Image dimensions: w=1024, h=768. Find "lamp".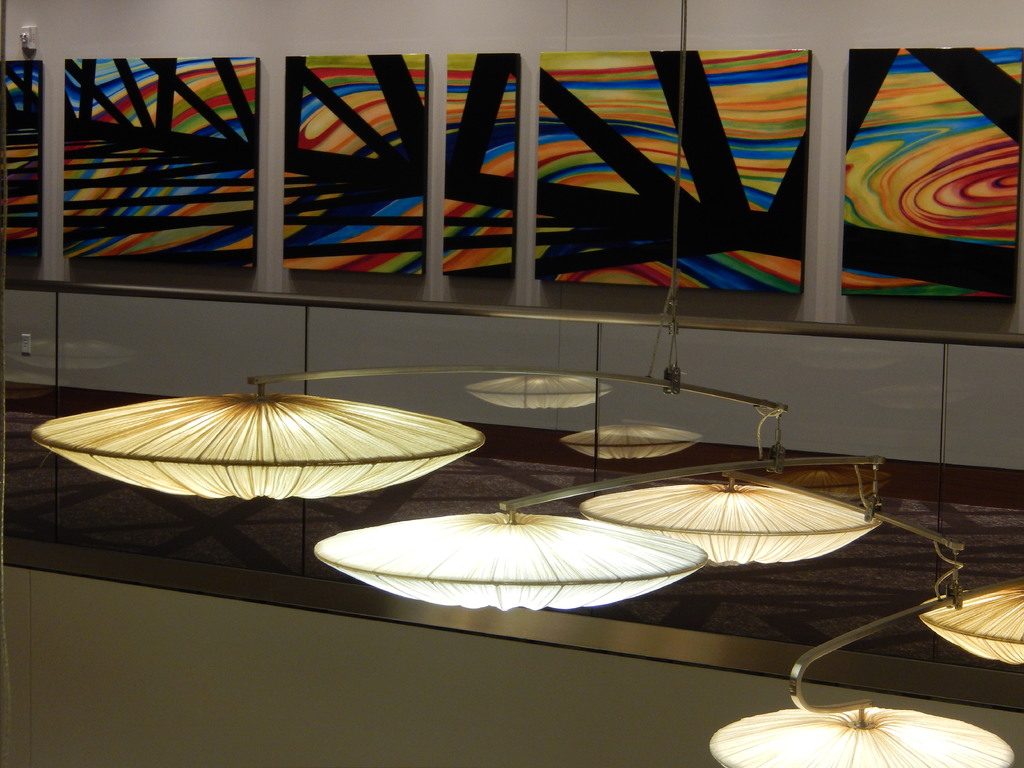
x1=578 y1=466 x2=892 y2=566.
